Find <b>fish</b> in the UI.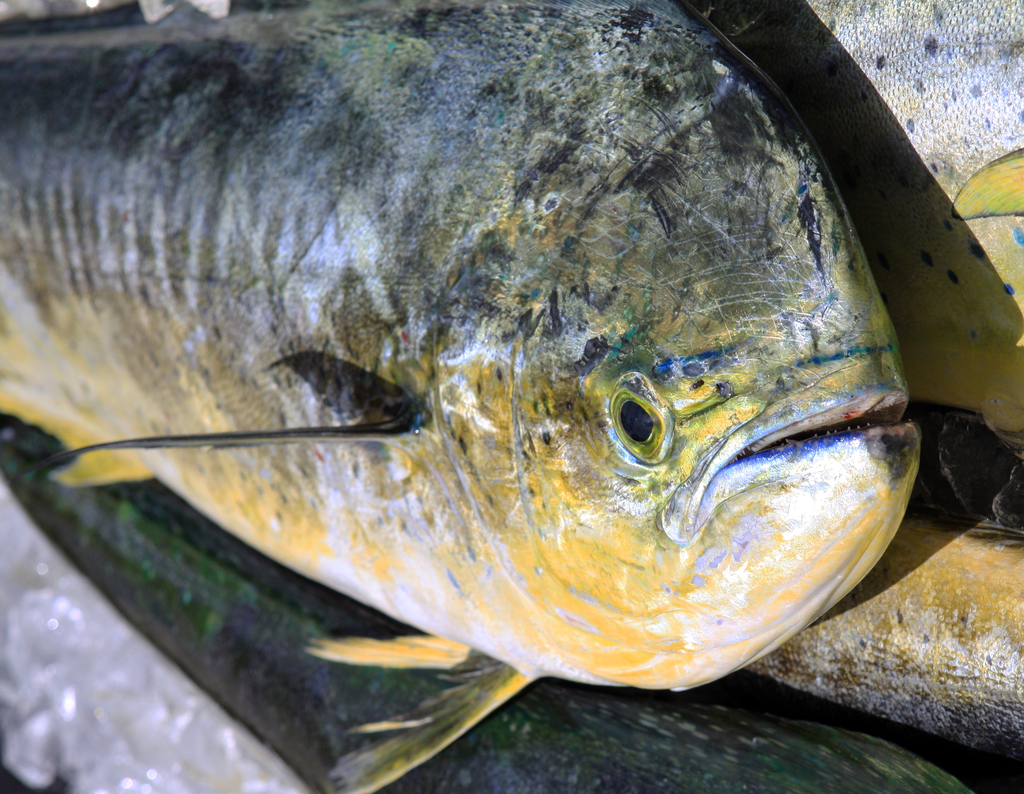
UI element at box=[20, 26, 943, 747].
